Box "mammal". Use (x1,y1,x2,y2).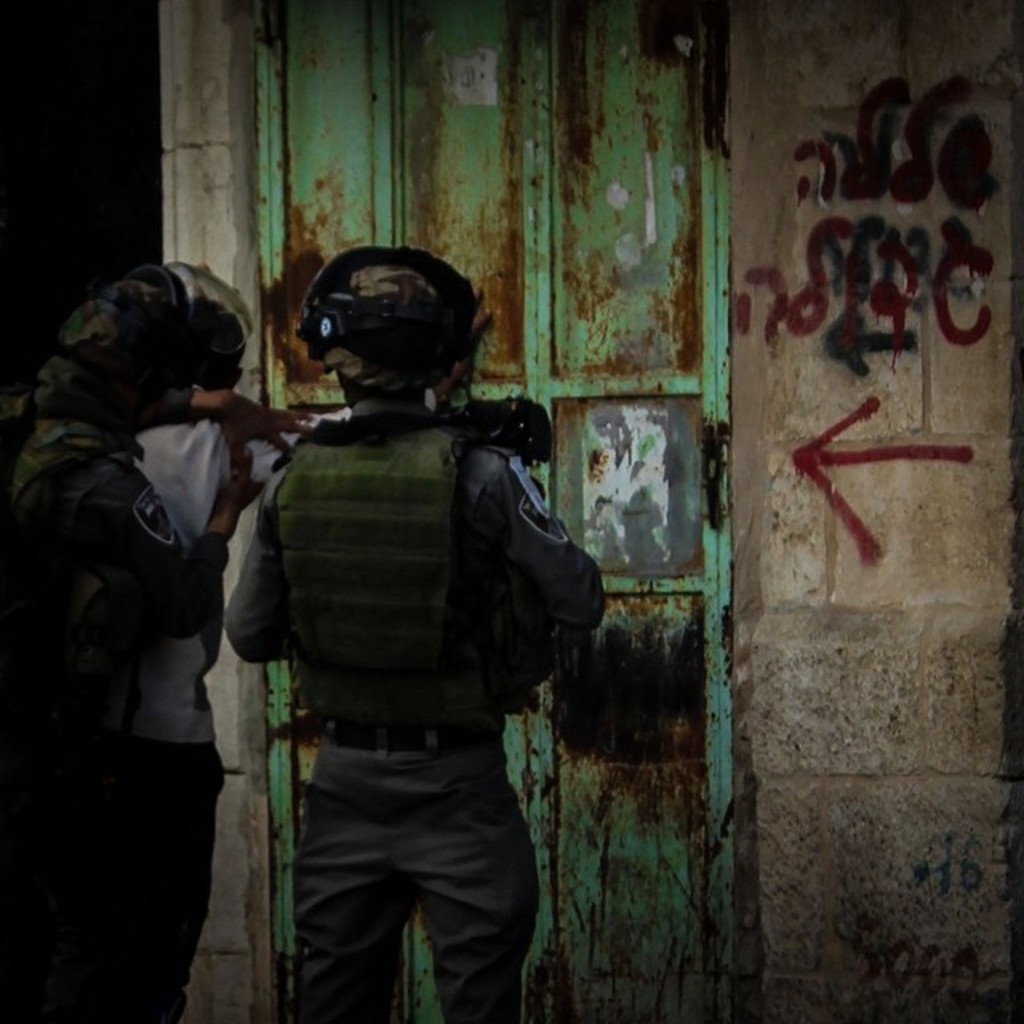
(134,250,502,1022).
